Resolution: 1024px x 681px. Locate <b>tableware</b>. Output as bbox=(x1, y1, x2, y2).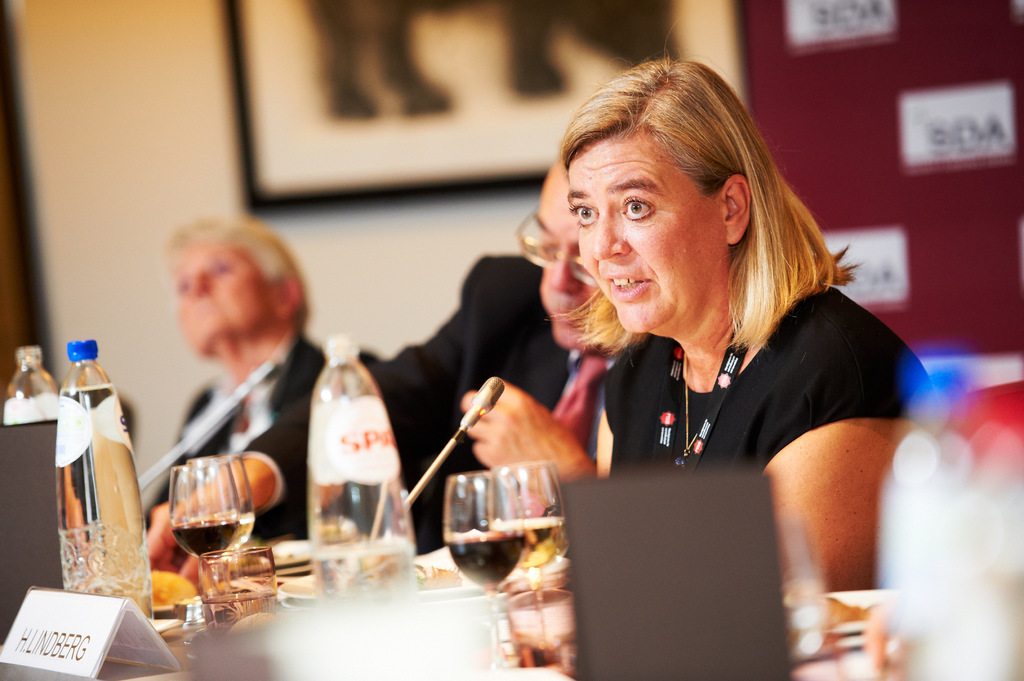
bbox=(1, 346, 68, 586).
